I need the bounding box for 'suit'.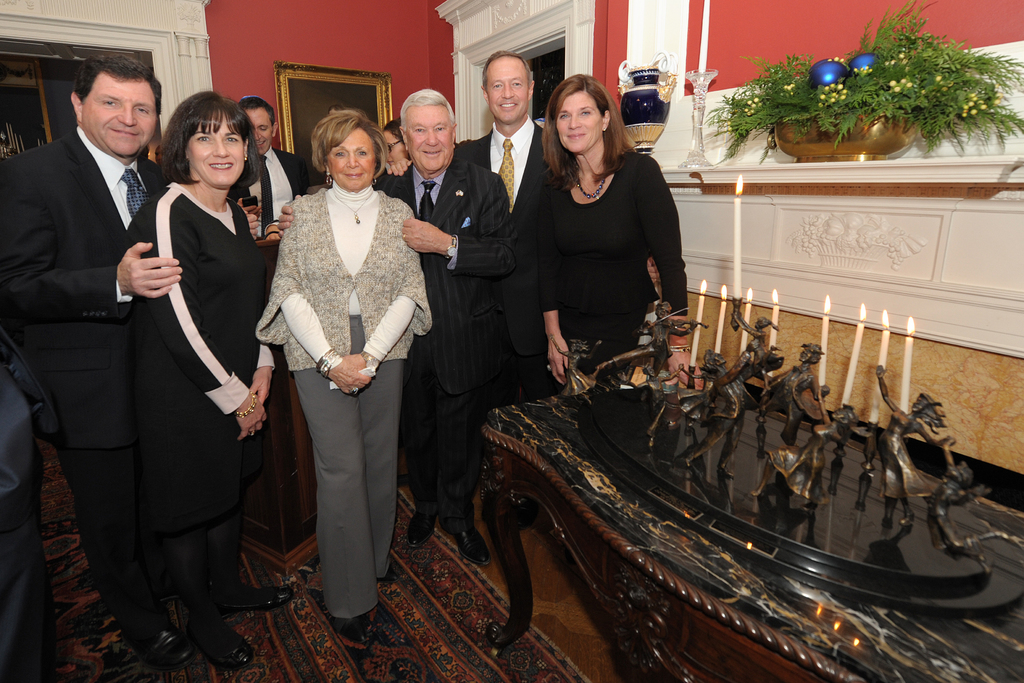
Here it is: x1=34, y1=49, x2=204, y2=645.
